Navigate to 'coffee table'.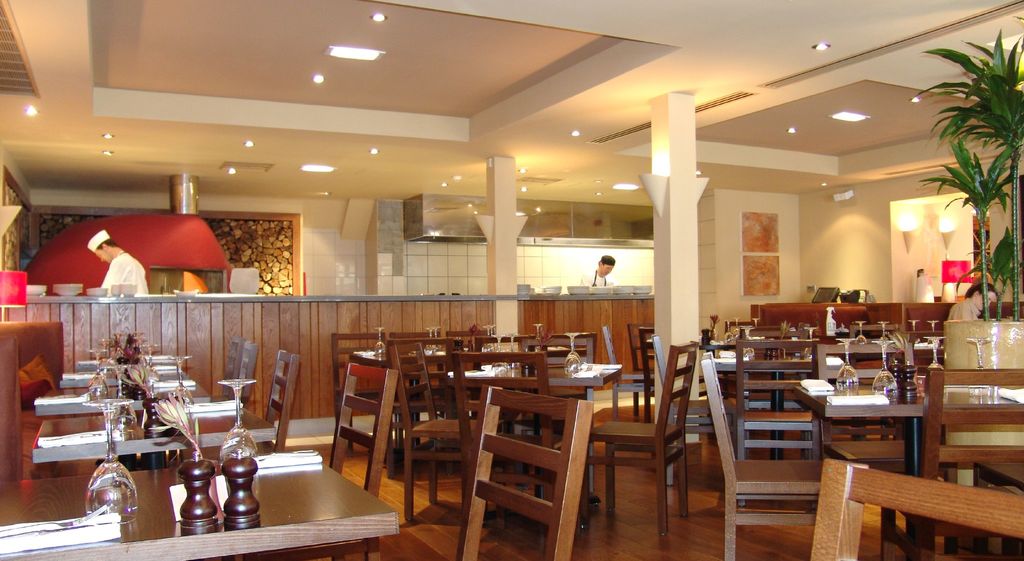
Navigation target: Rect(740, 338, 819, 355).
